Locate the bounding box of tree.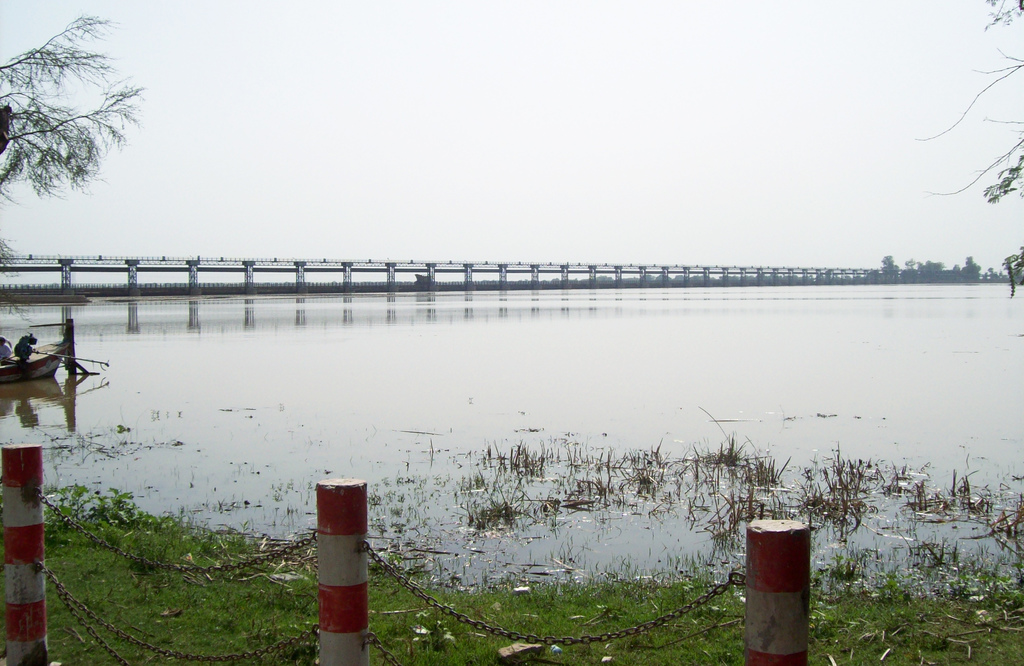
Bounding box: locate(13, 16, 143, 250).
